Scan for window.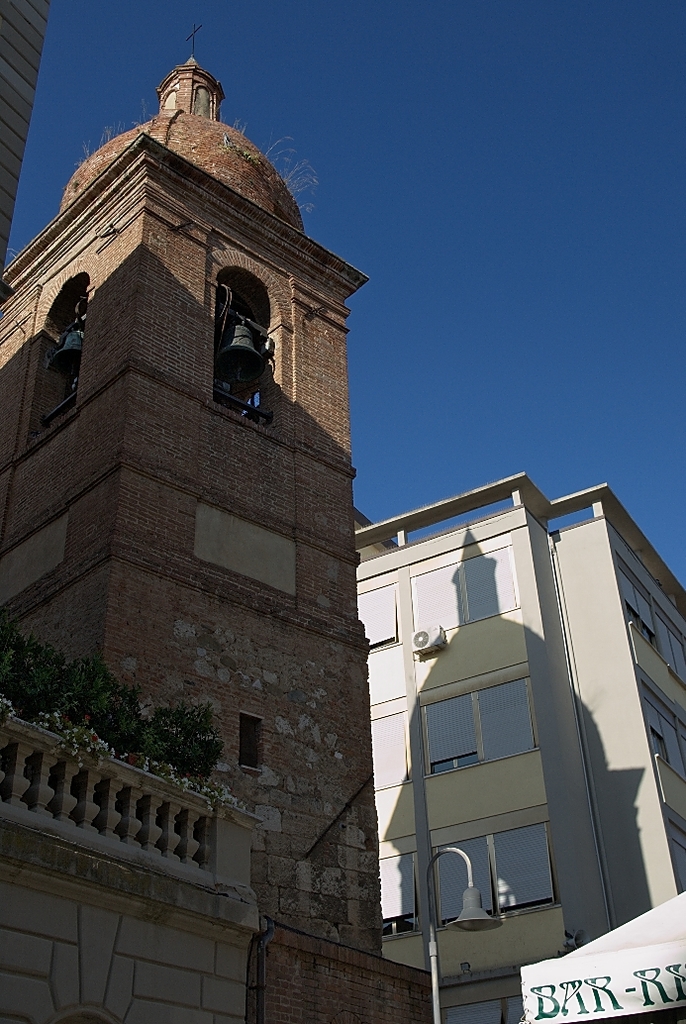
Scan result: (left=377, top=851, right=420, bottom=930).
